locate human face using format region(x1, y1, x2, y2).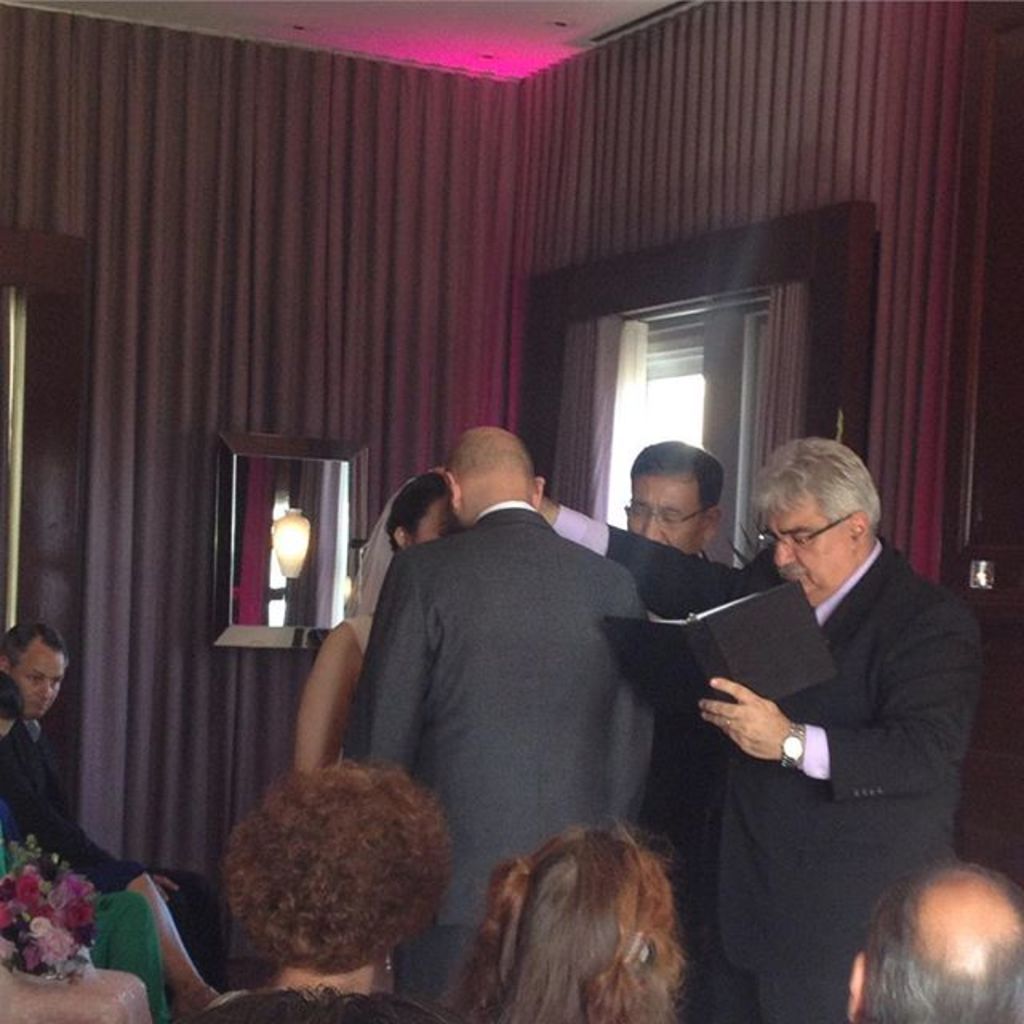
region(627, 480, 701, 555).
